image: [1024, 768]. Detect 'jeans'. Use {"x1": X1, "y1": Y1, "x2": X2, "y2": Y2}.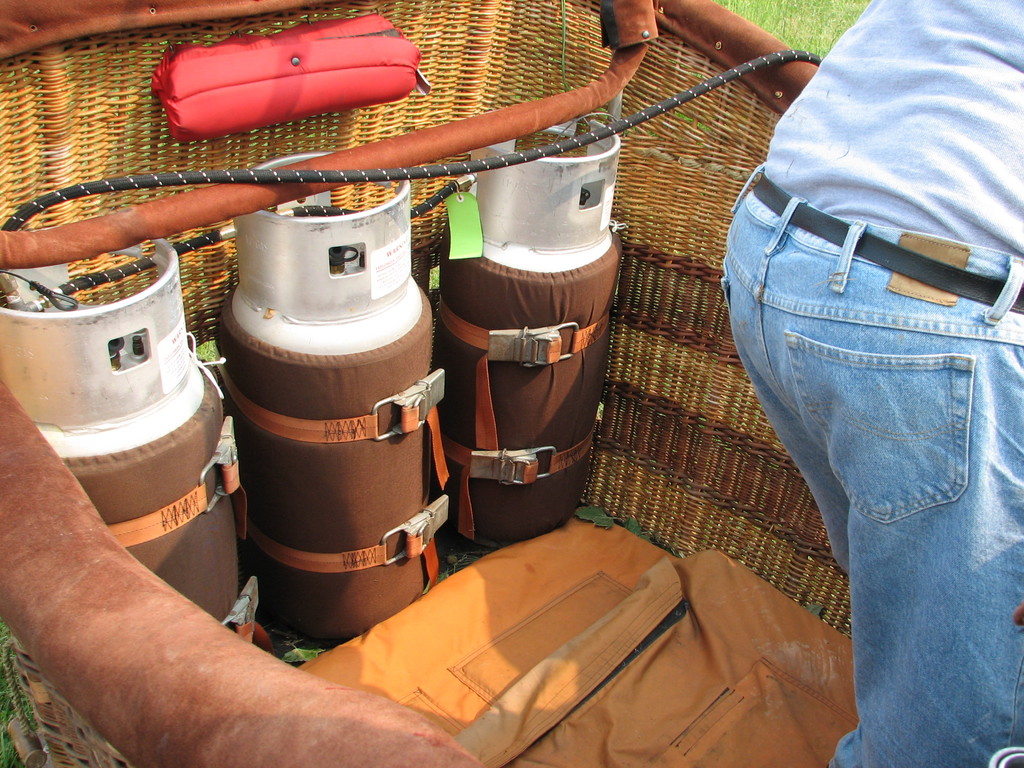
{"x1": 721, "y1": 159, "x2": 1023, "y2": 767}.
